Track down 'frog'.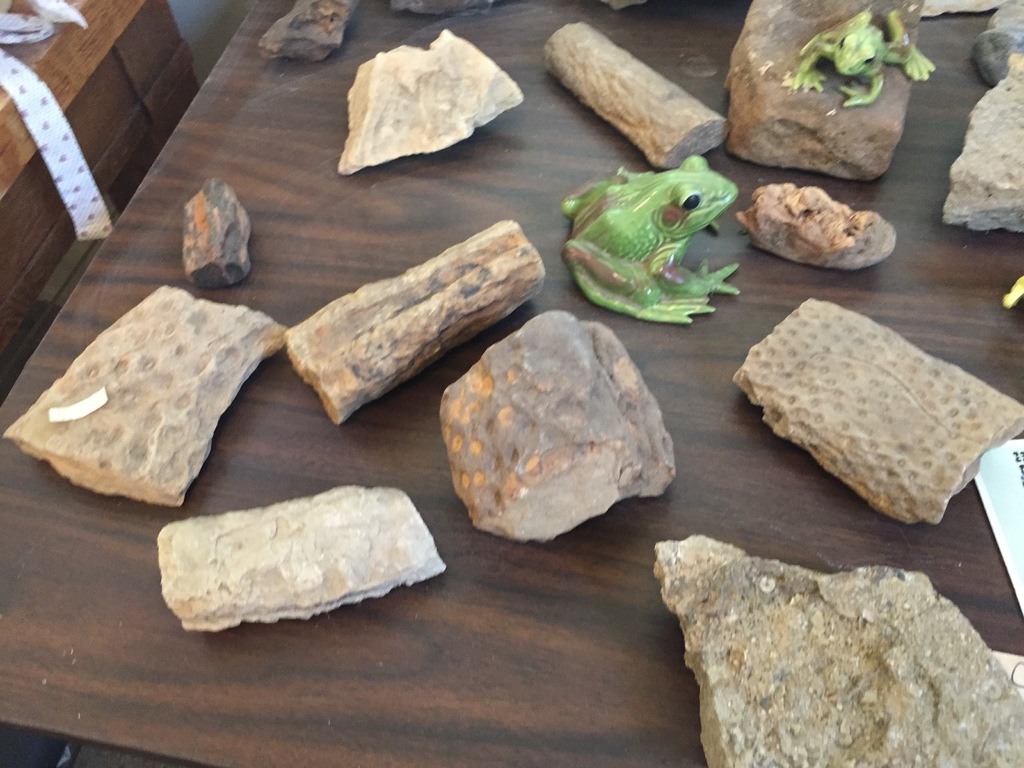
Tracked to bbox=[561, 154, 757, 322].
